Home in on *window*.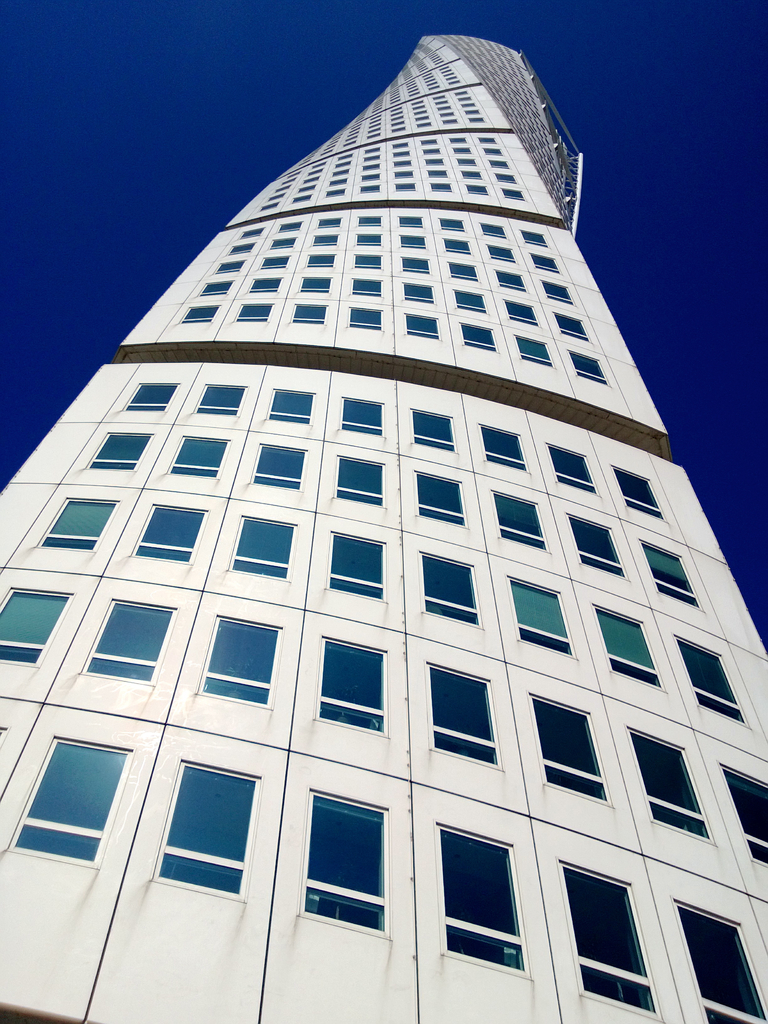
Homed in at [left=86, top=435, right=150, bottom=469].
